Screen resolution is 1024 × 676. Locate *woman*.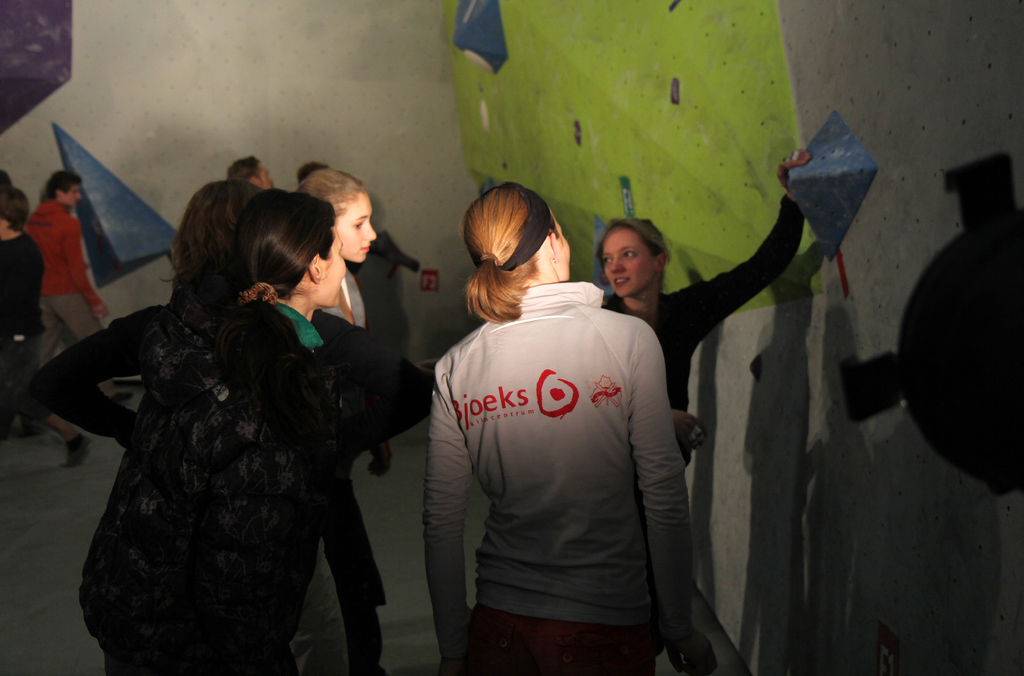
(left=593, top=147, right=812, bottom=474).
